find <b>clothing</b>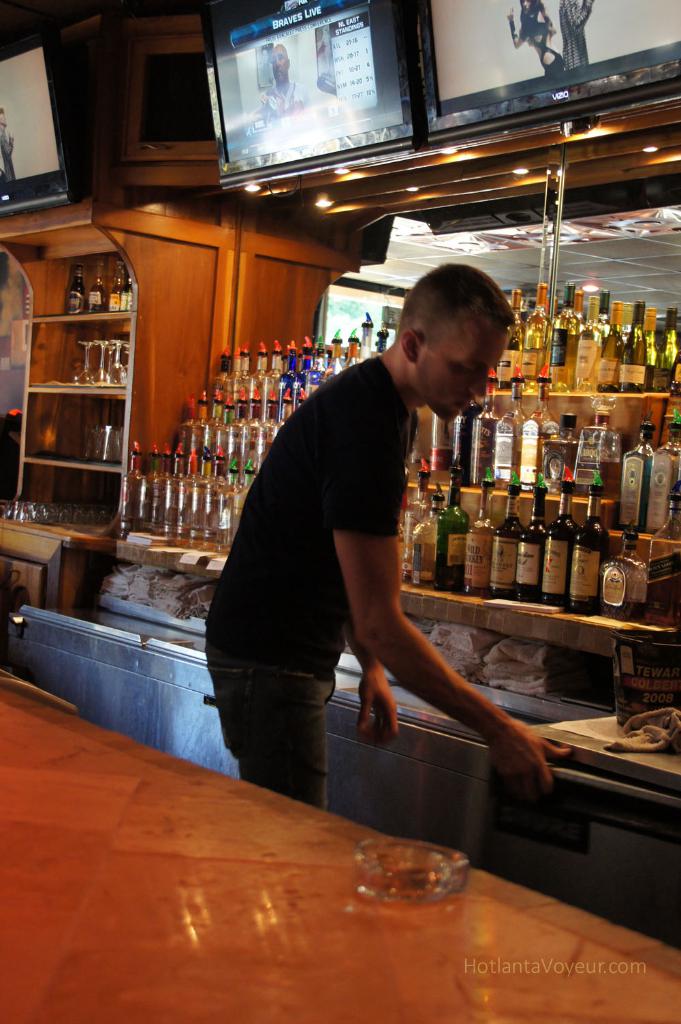
{"left": 201, "top": 359, "right": 421, "bottom": 808}
